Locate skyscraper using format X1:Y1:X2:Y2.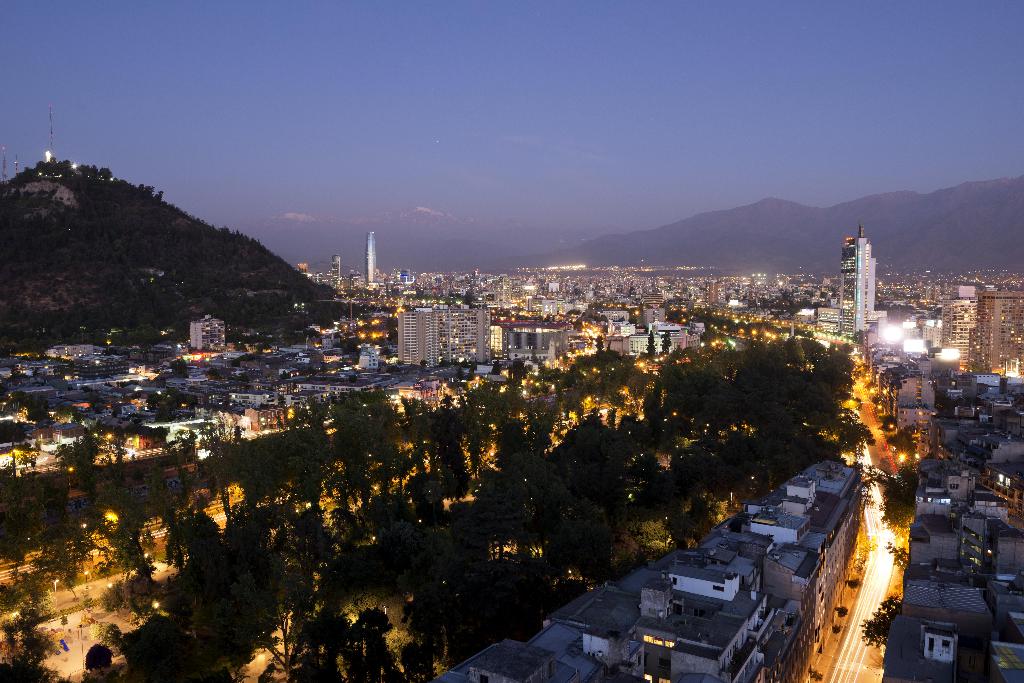
833:222:883:341.
